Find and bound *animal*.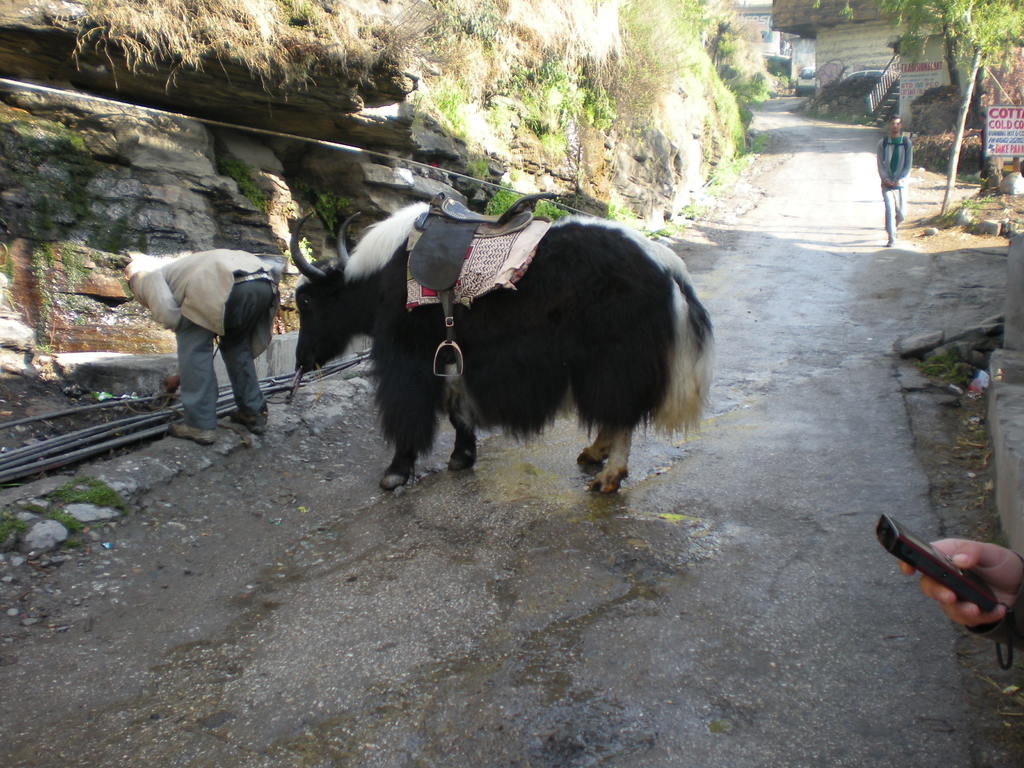
Bound: locate(290, 199, 713, 494).
